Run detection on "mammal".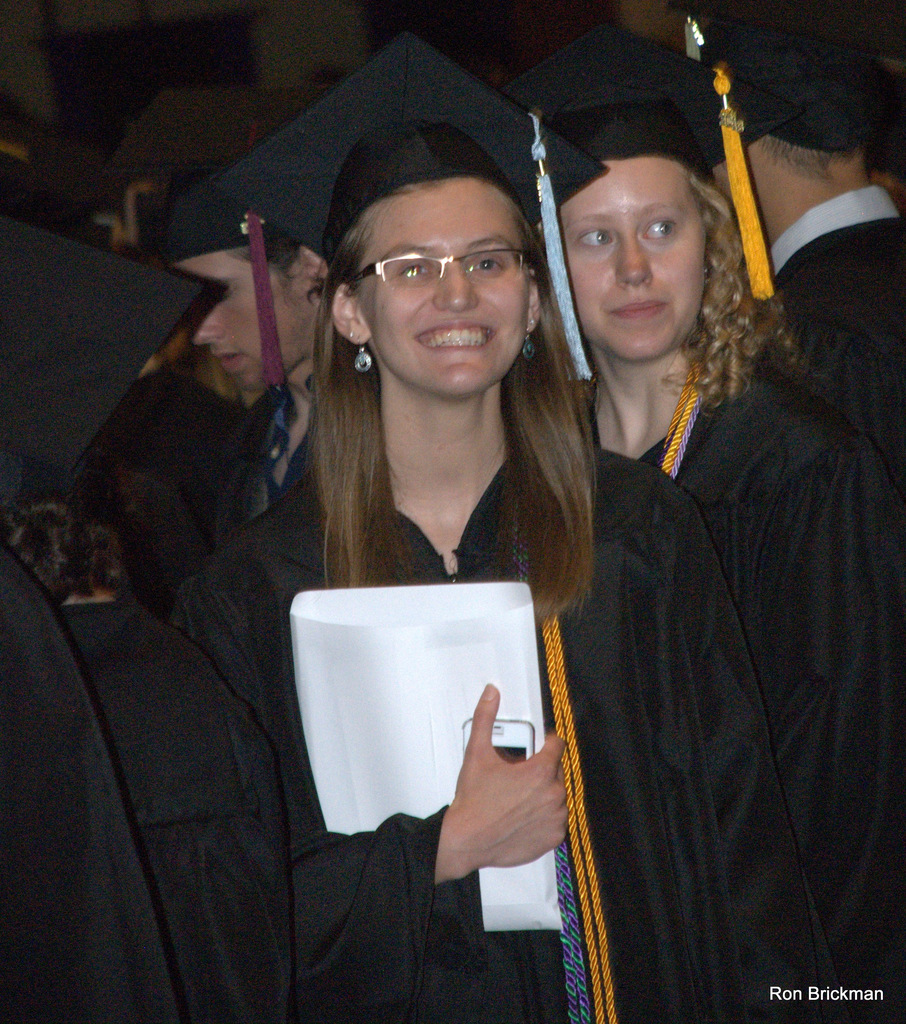
Result: (left=0, top=216, right=297, bottom=1023).
